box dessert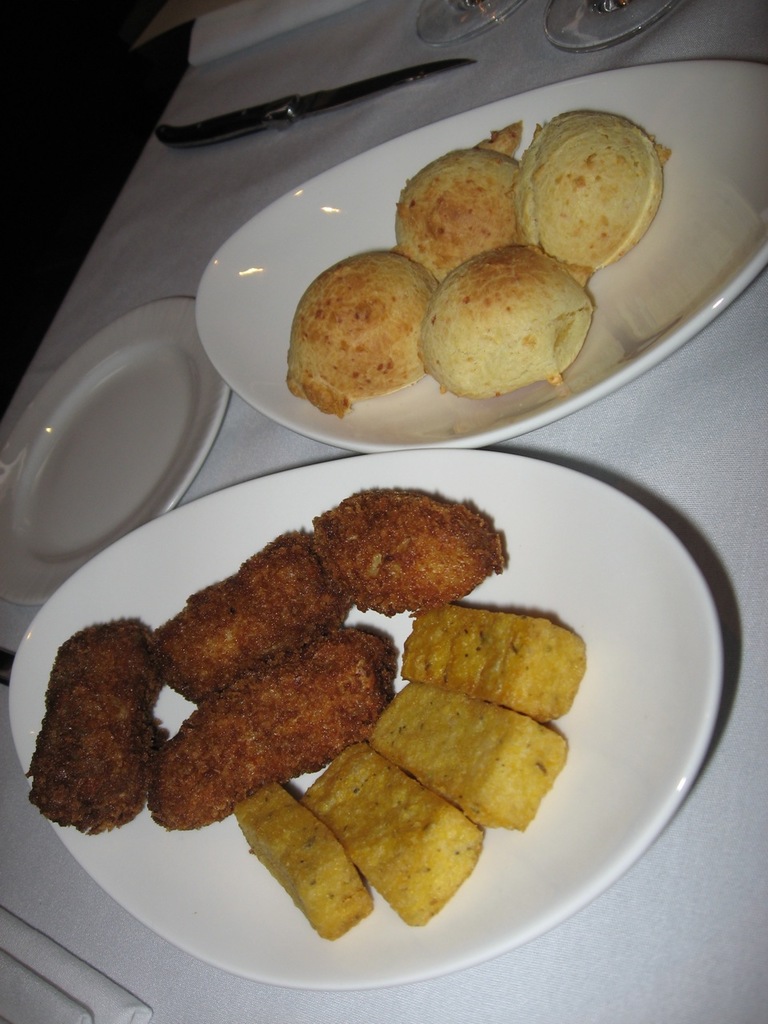
Rect(294, 234, 447, 415)
